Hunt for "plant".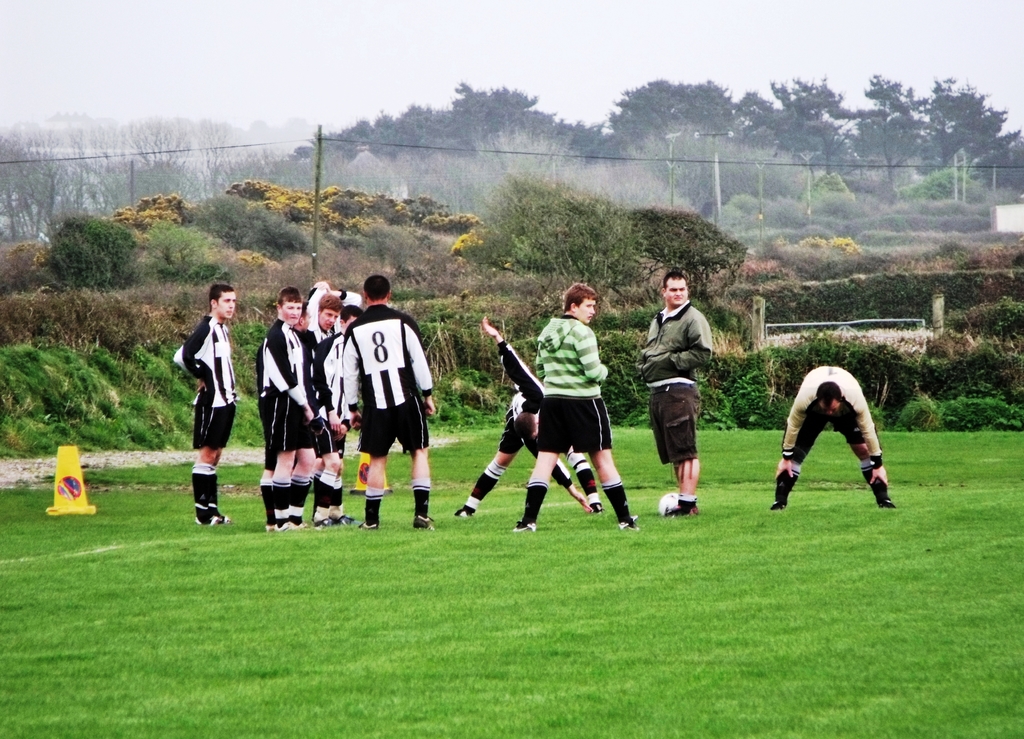
Hunted down at bbox=[284, 250, 316, 302].
